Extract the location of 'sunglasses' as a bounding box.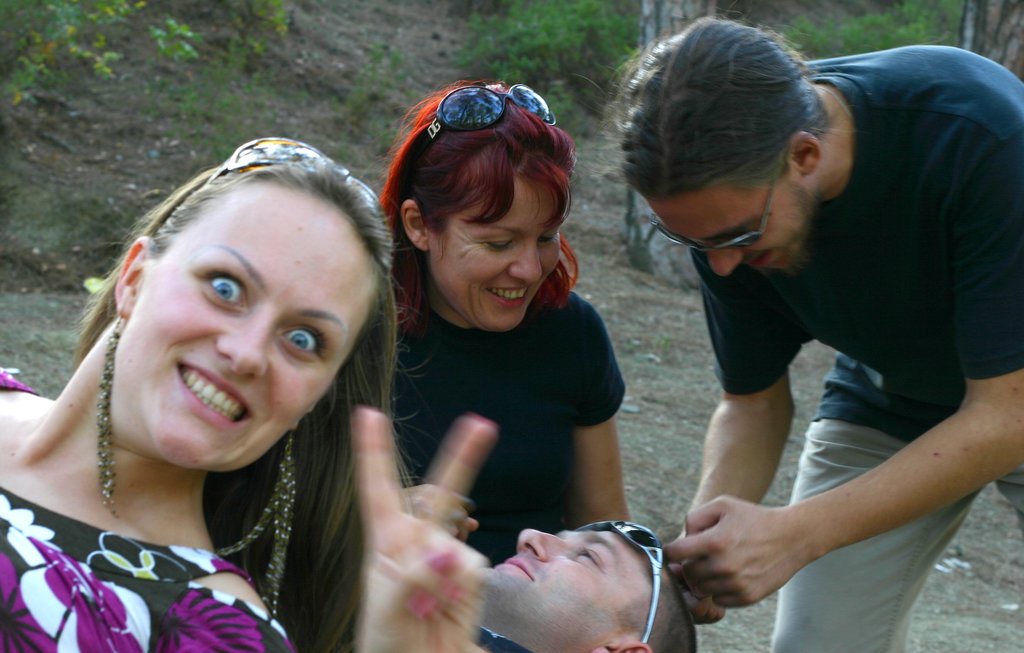
box=[204, 137, 388, 226].
